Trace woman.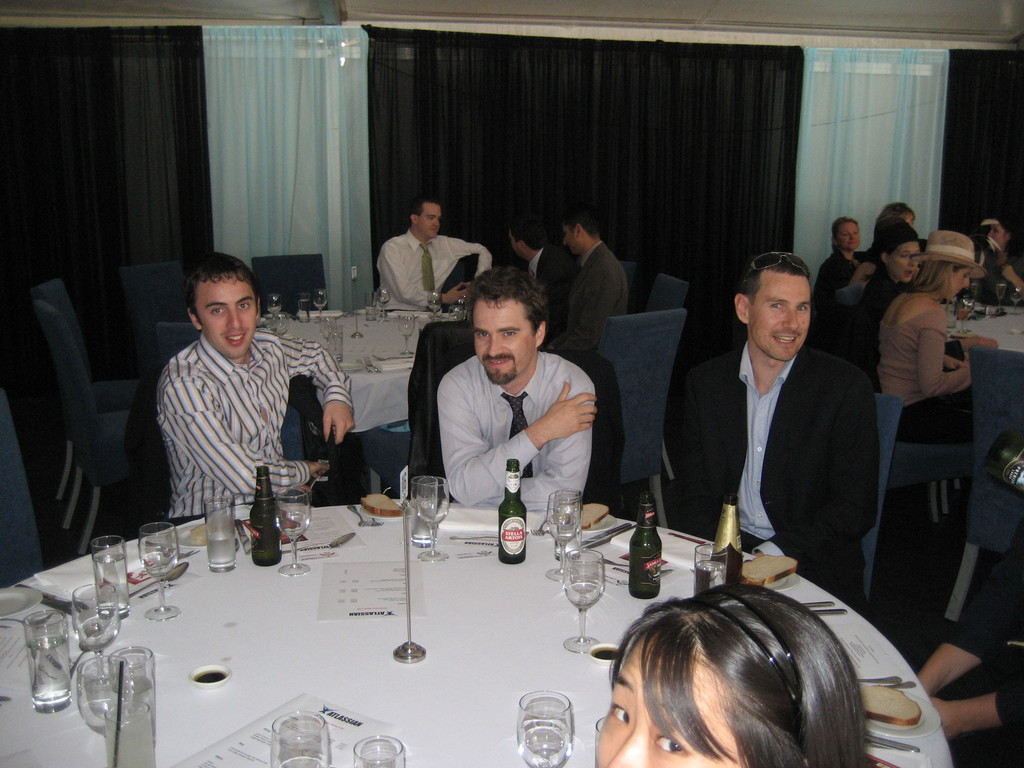
Traced to left=984, top=220, right=1023, bottom=307.
